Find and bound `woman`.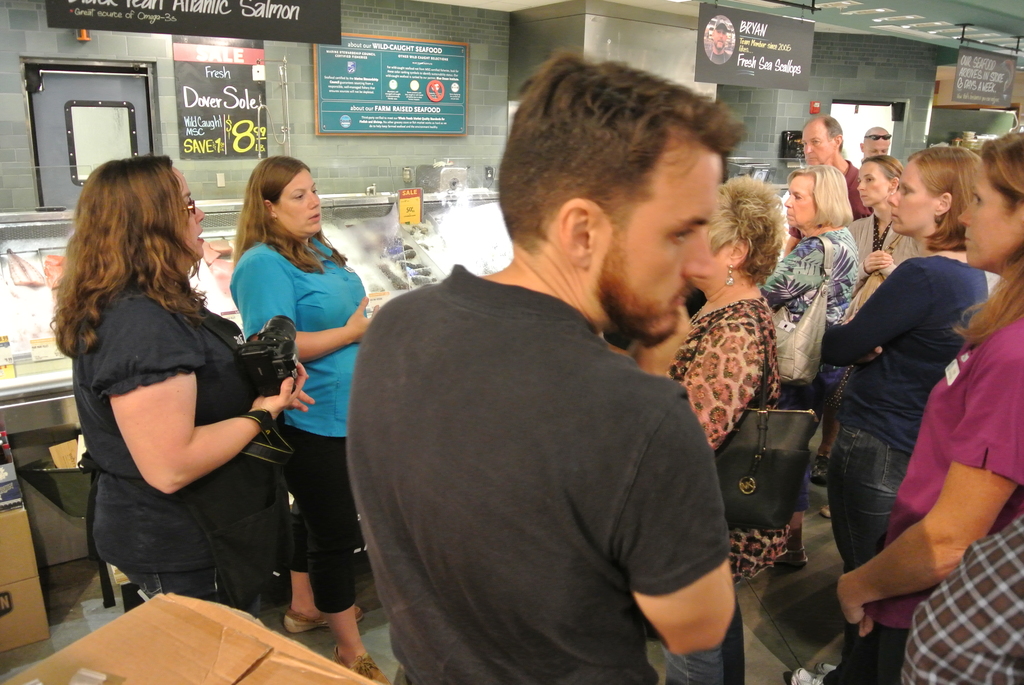
Bound: rect(218, 145, 400, 684).
